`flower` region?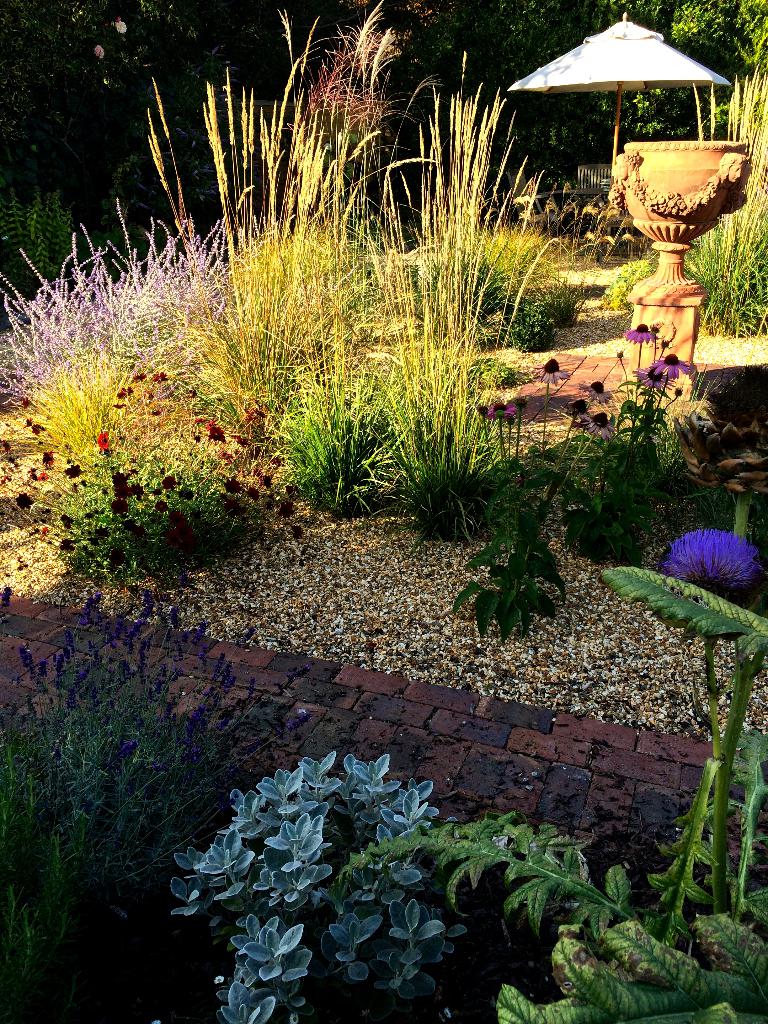
x1=653, y1=354, x2=693, y2=378
